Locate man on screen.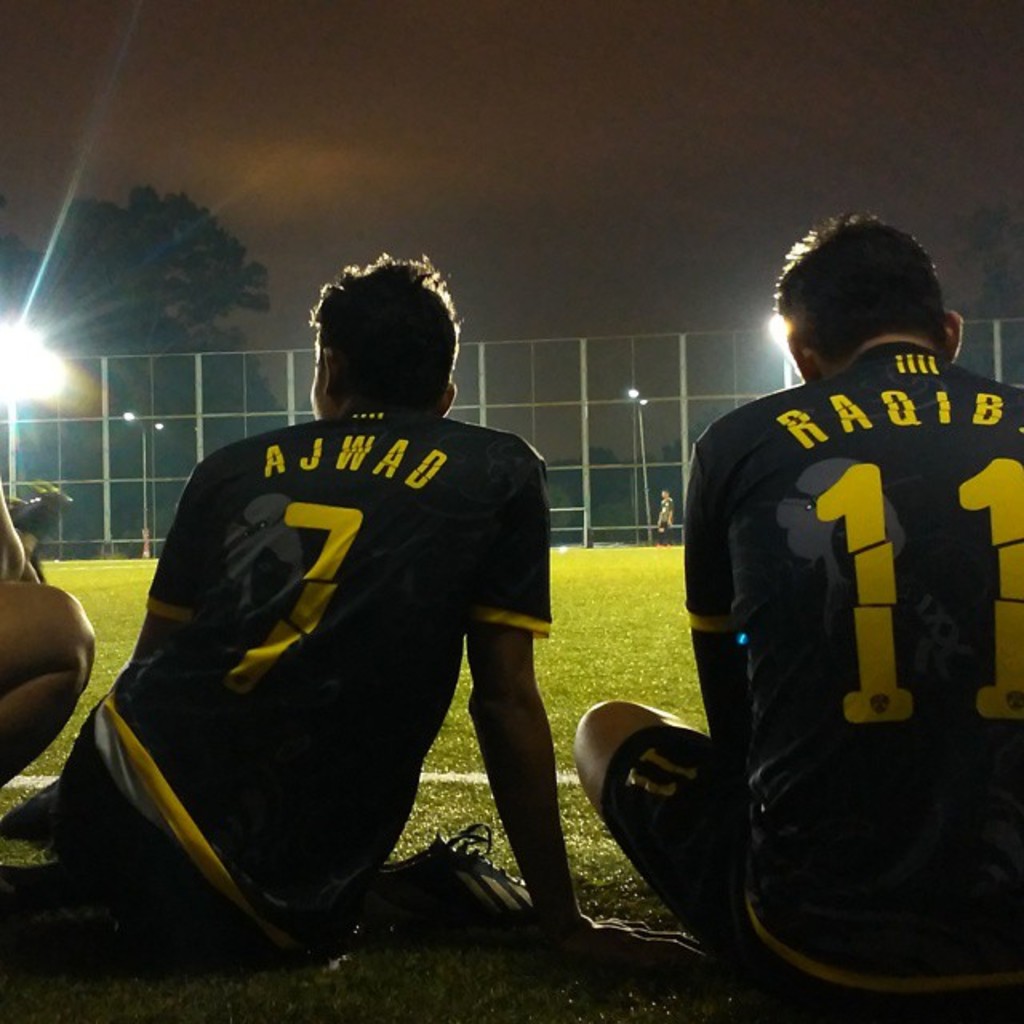
On screen at x1=574, y1=216, x2=1022, y2=1000.
